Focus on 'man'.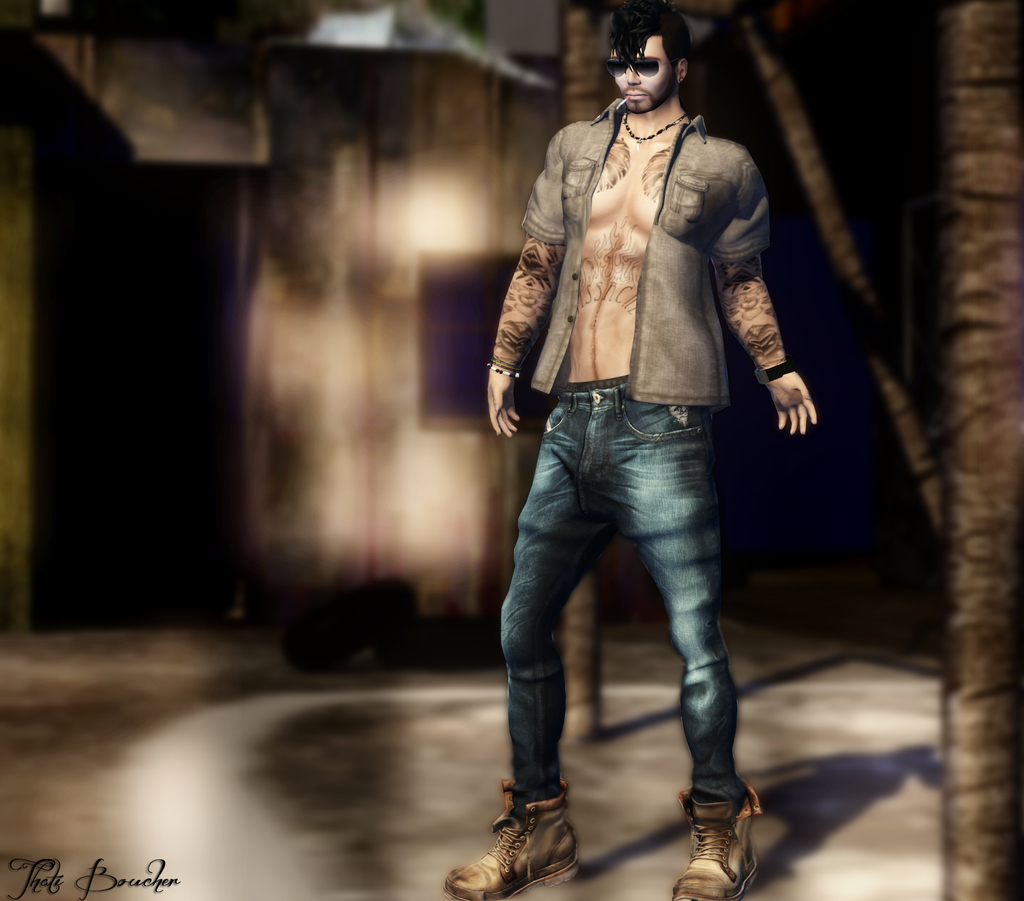
Focused at locate(474, 5, 808, 895).
